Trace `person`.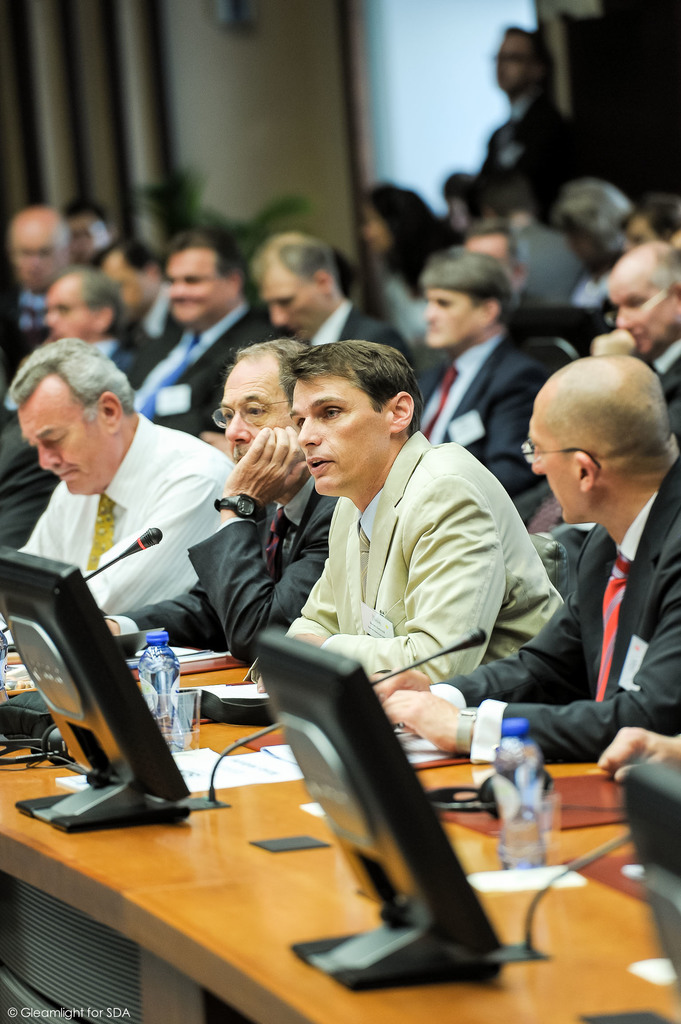
Traced to x1=414 y1=246 x2=557 y2=526.
